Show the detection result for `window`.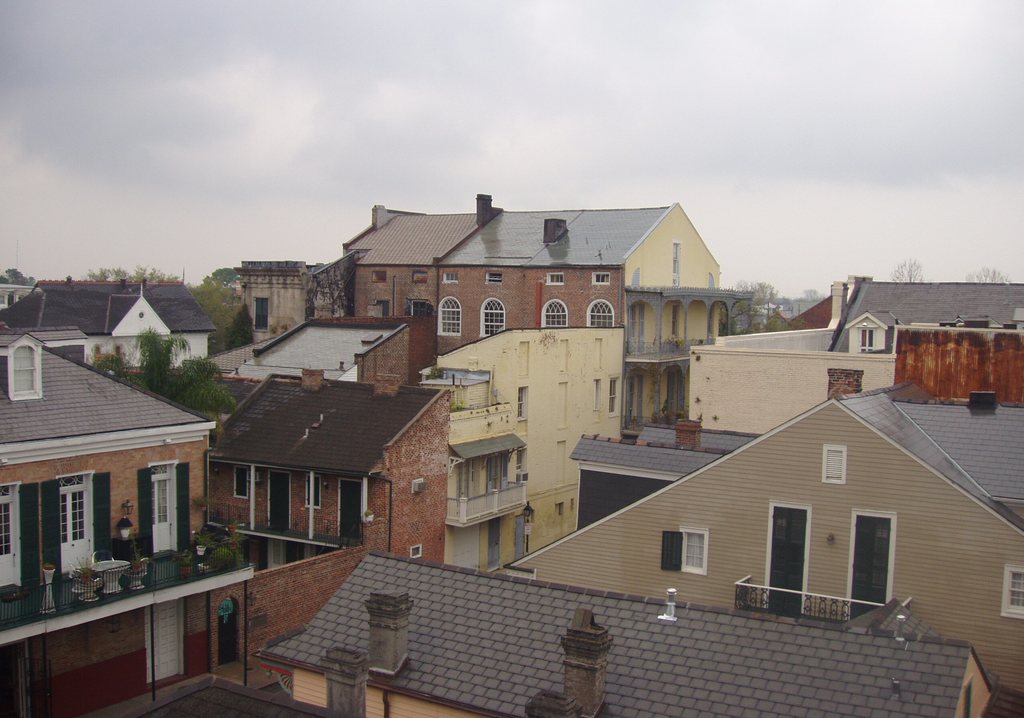
Rect(253, 296, 268, 331).
